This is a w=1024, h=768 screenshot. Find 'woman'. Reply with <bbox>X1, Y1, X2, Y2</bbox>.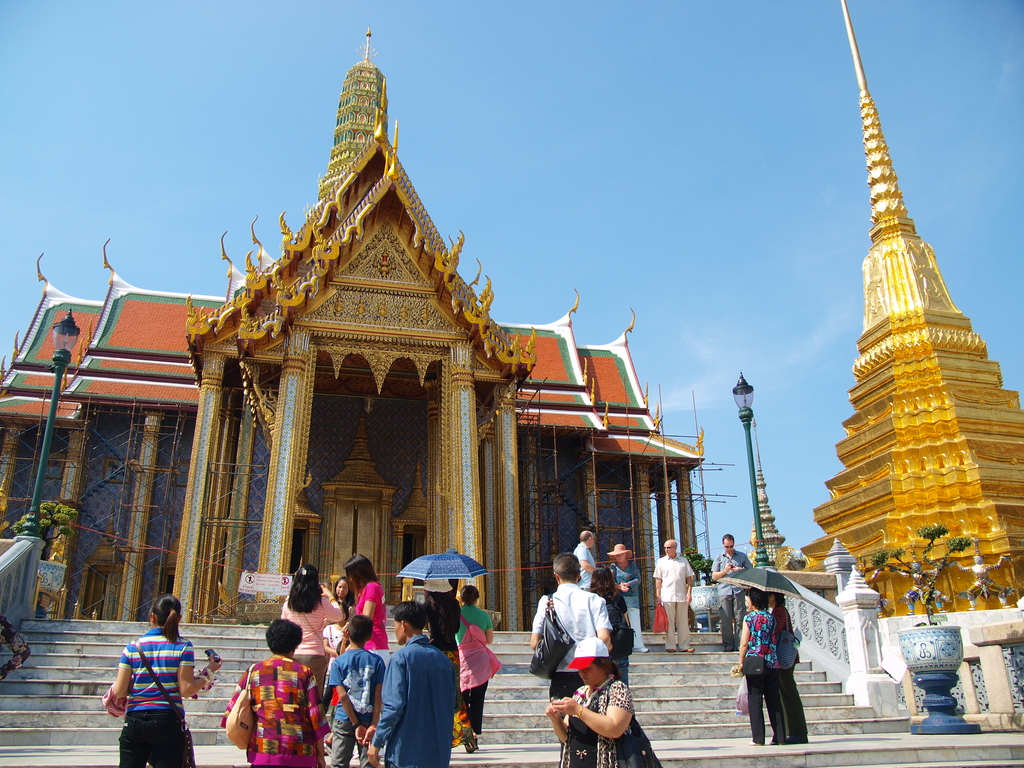
<bbox>333, 584, 358, 638</bbox>.
